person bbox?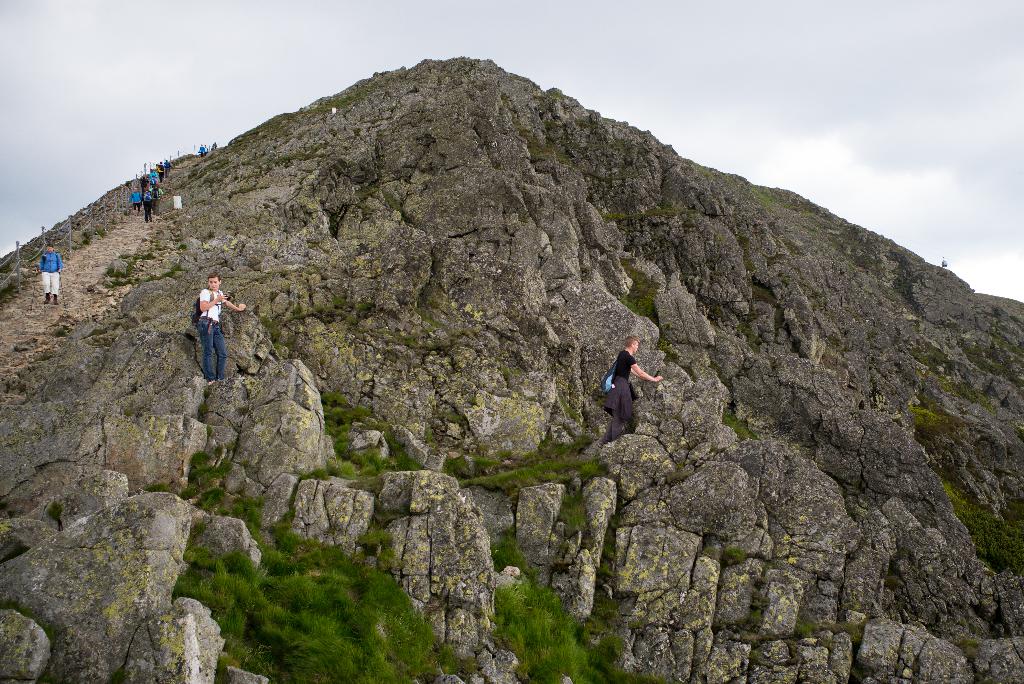
601/334/665/438
